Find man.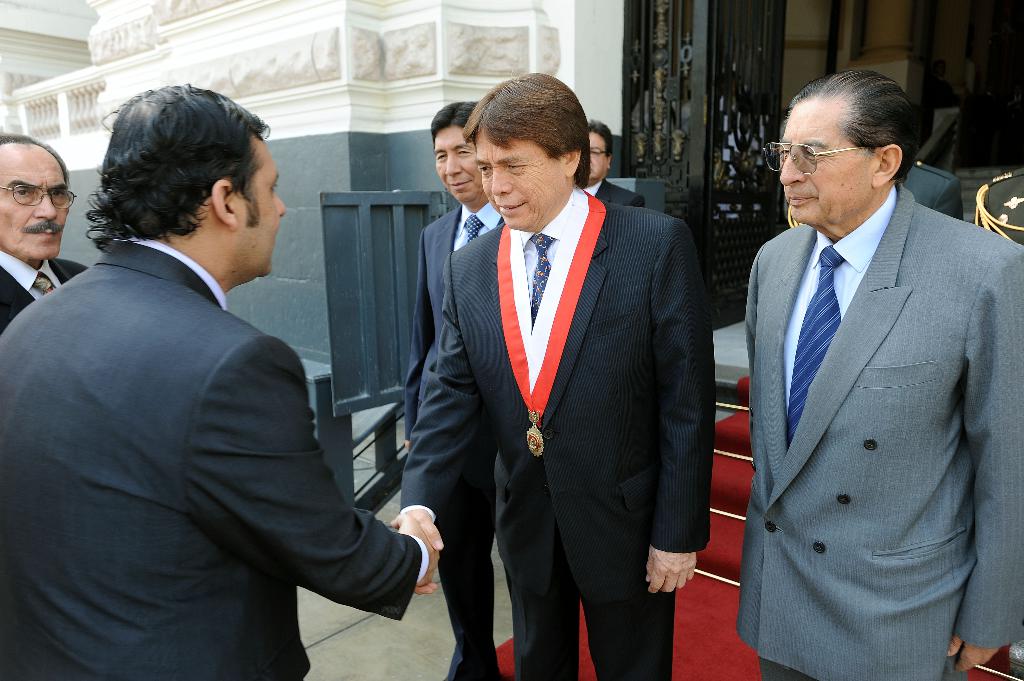
select_region(979, 164, 1023, 248).
